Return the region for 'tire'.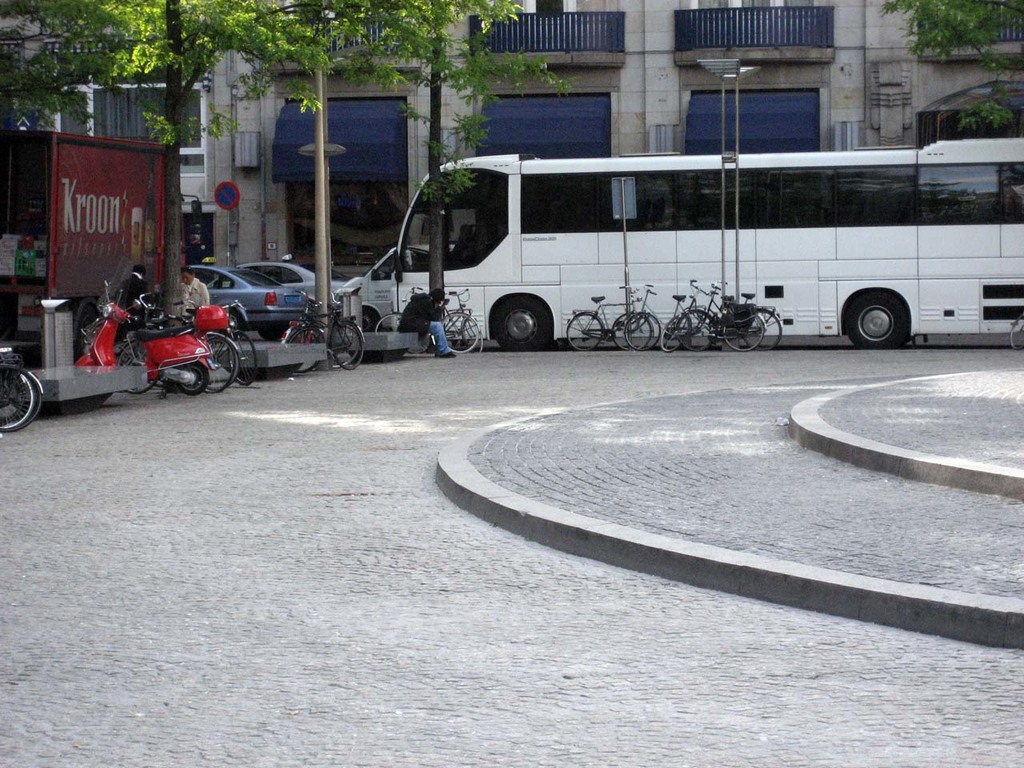
[260, 324, 285, 338].
